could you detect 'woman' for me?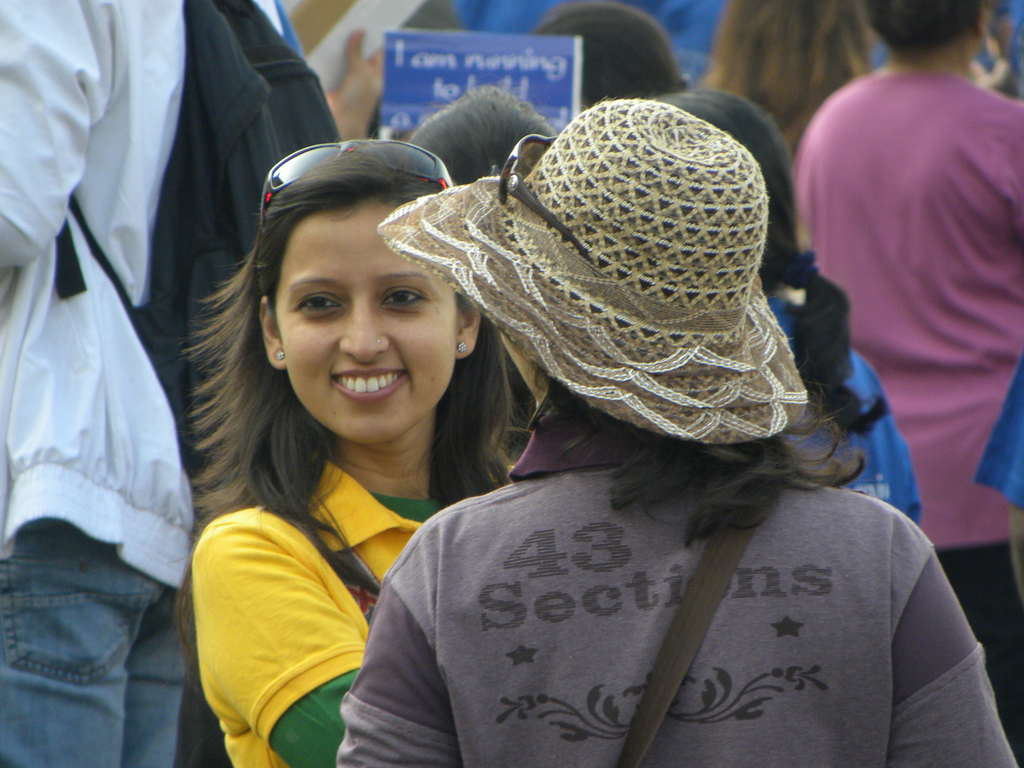
Detection result: (148,128,536,767).
